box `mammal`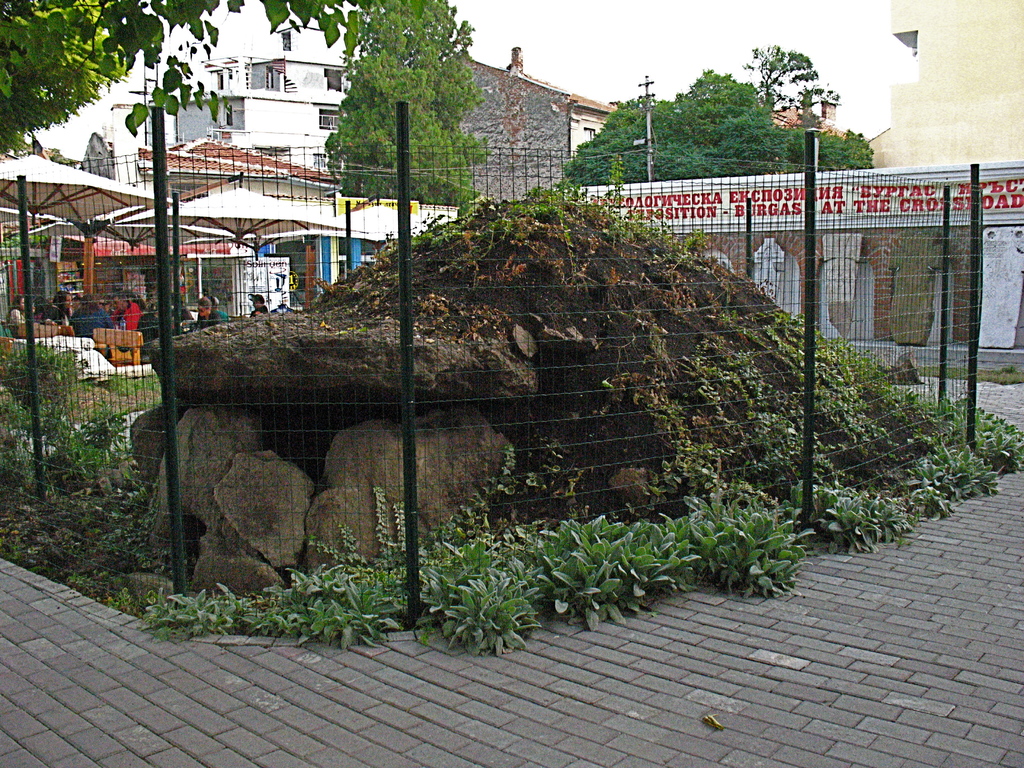
box(96, 298, 107, 308)
